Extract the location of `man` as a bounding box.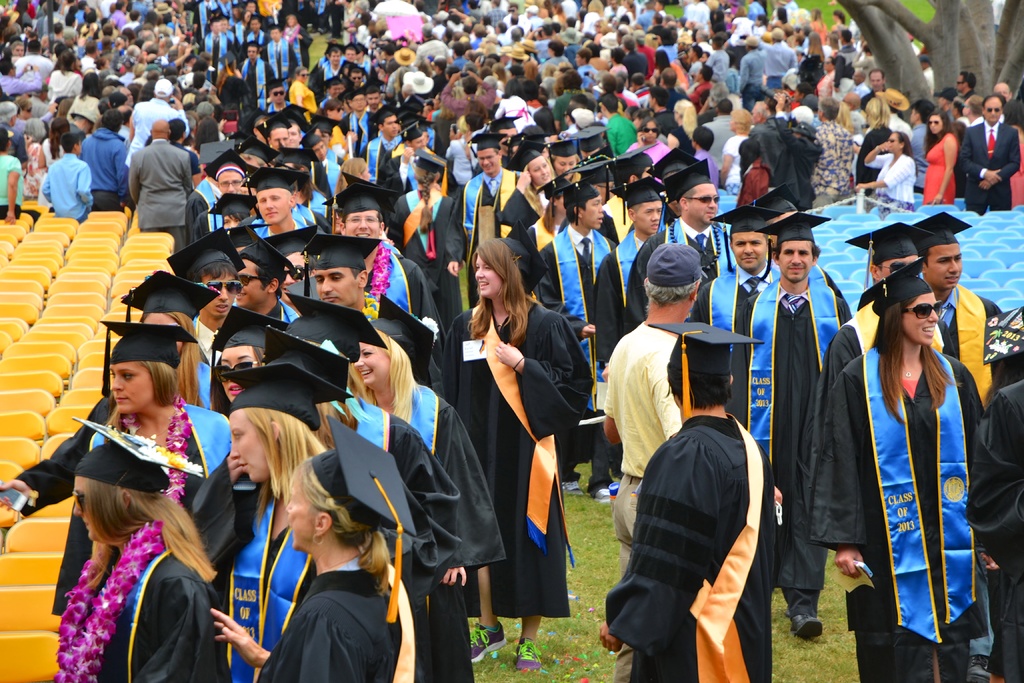
[x1=333, y1=90, x2=379, y2=167].
